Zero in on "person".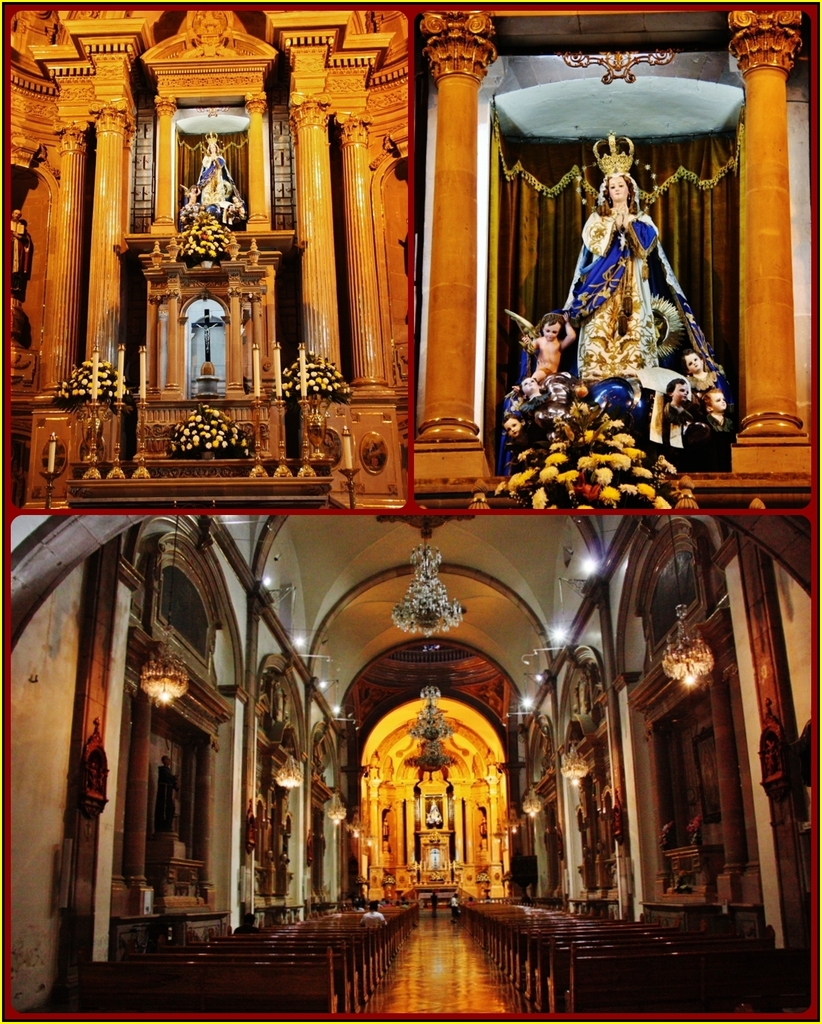
Zeroed in: bbox=(520, 380, 540, 401).
